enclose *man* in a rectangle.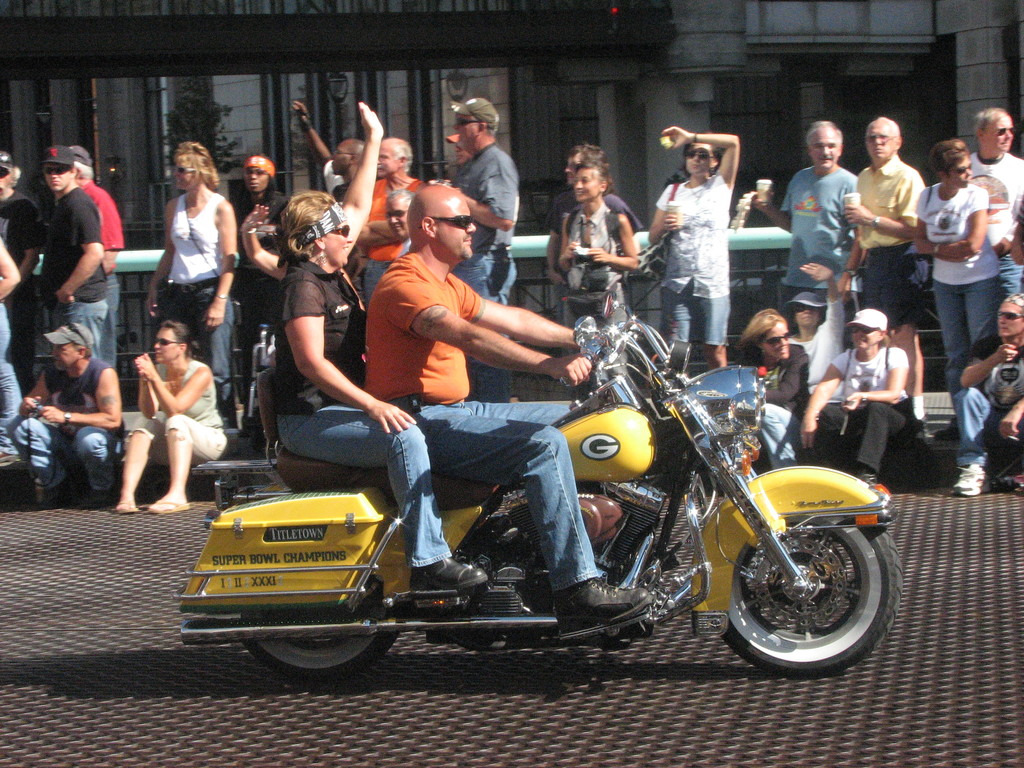
left=545, top=141, right=642, bottom=323.
